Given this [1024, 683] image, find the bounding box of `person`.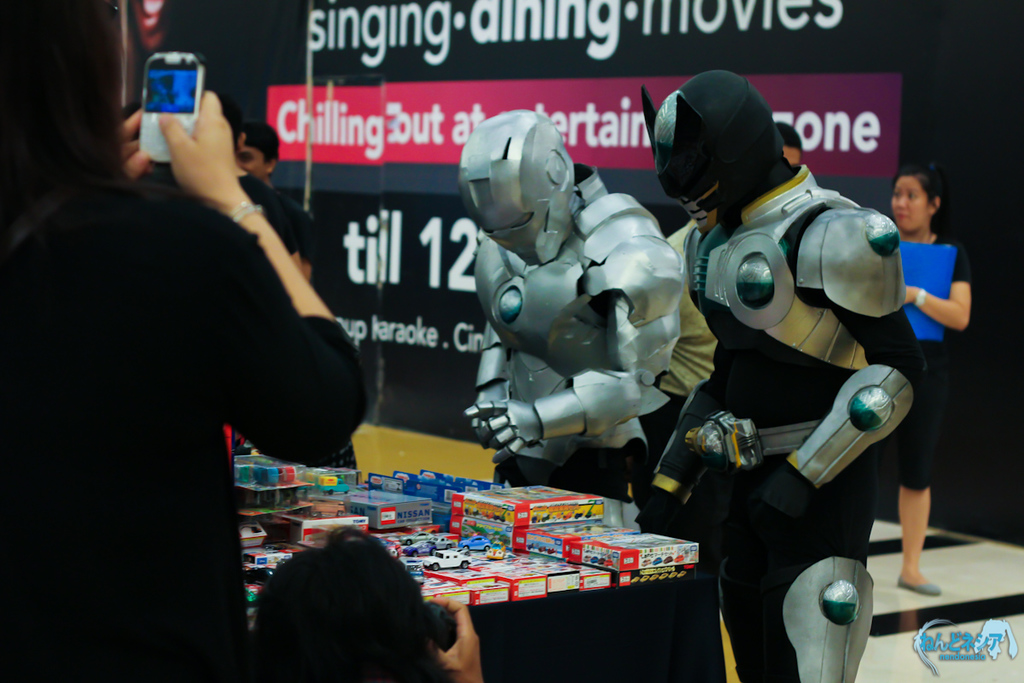
region(253, 527, 481, 680).
